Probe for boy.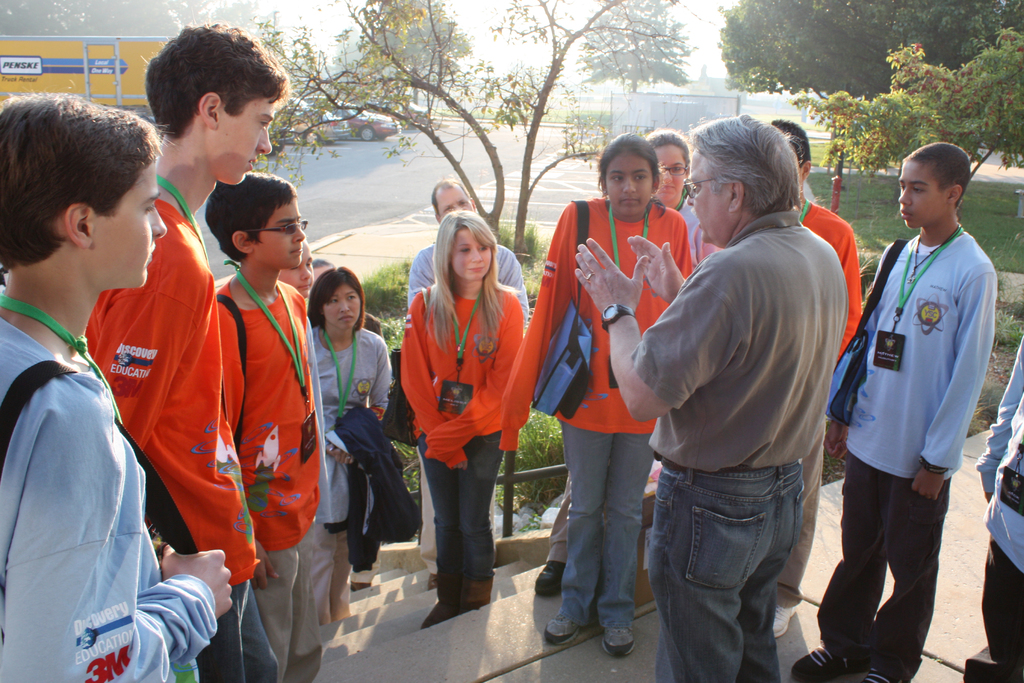
Probe result: 788/142/996/682.
